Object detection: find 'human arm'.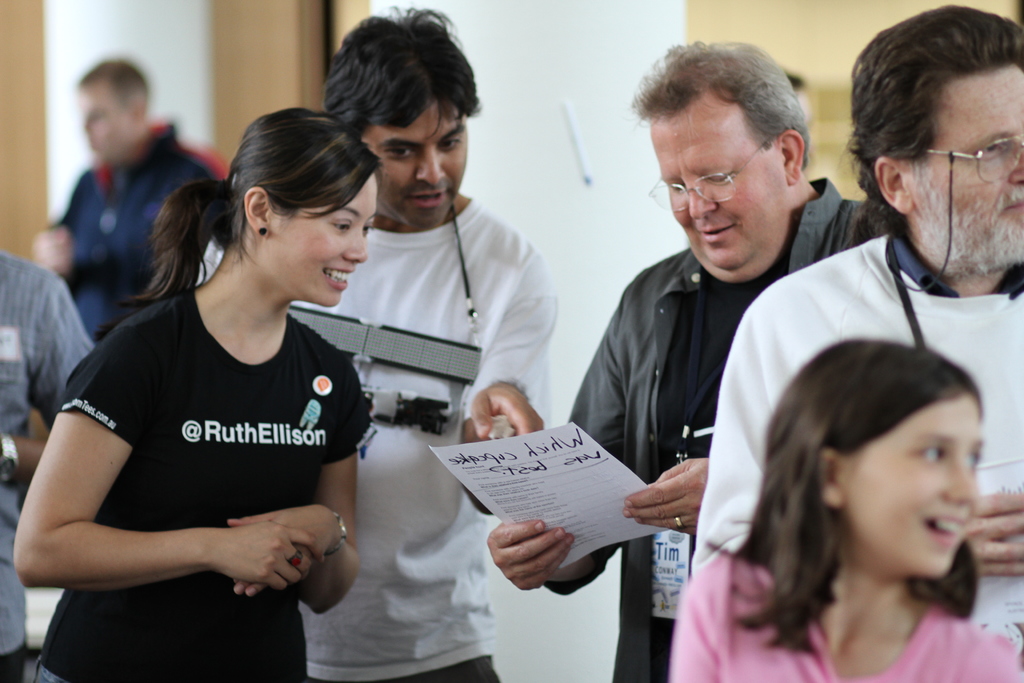
box(686, 295, 1023, 577).
